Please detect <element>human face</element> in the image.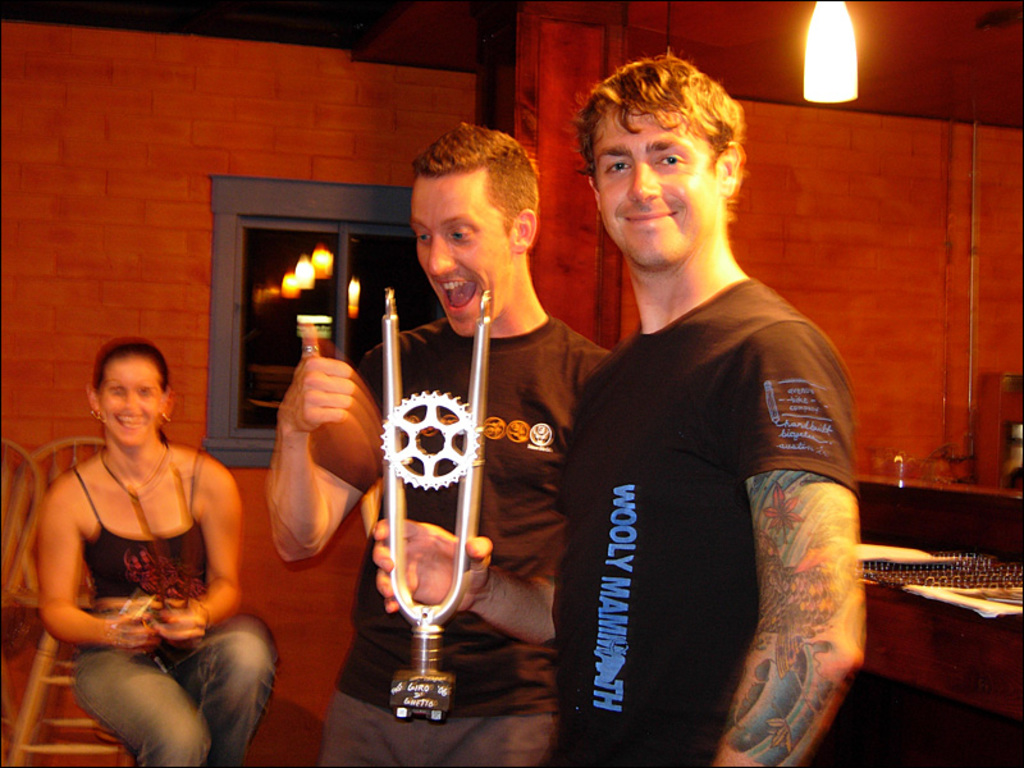
102, 353, 159, 444.
